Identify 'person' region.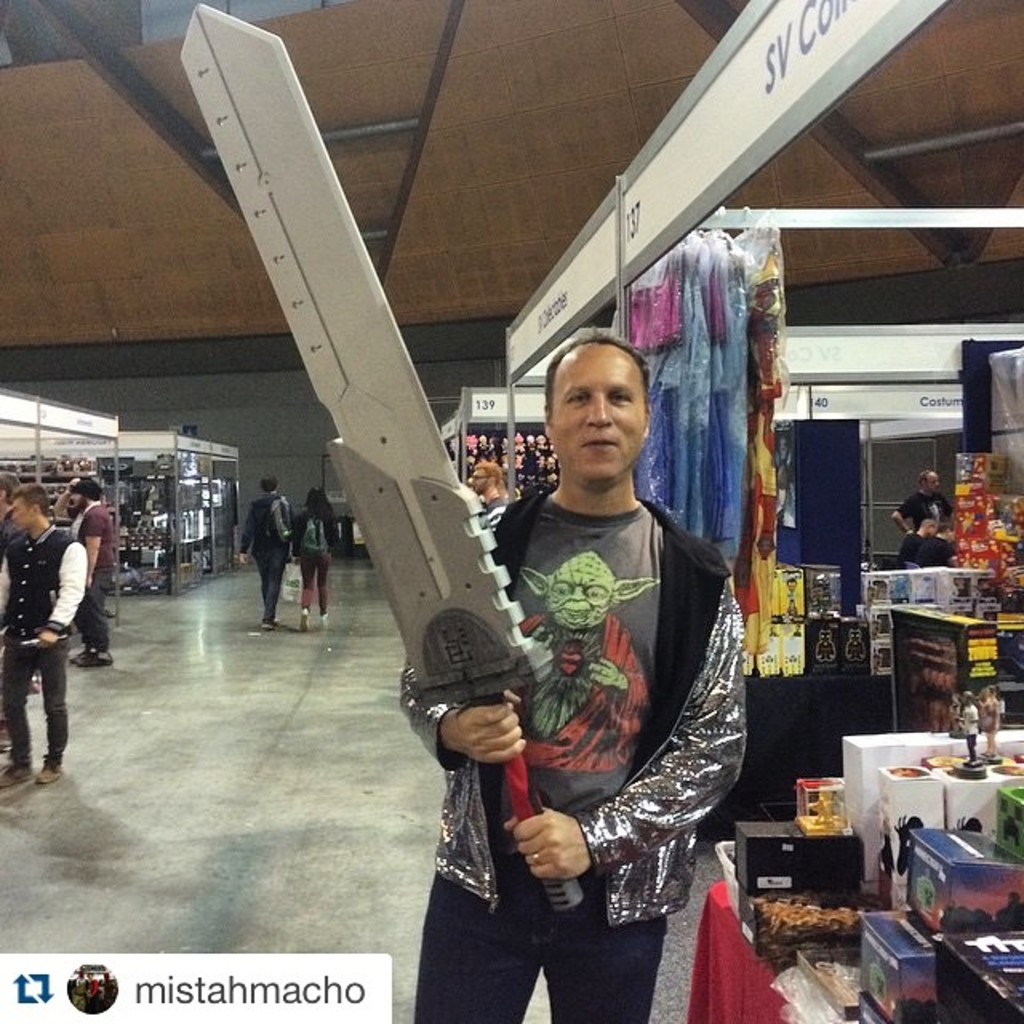
Region: l=387, t=325, r=754, b=1022.
